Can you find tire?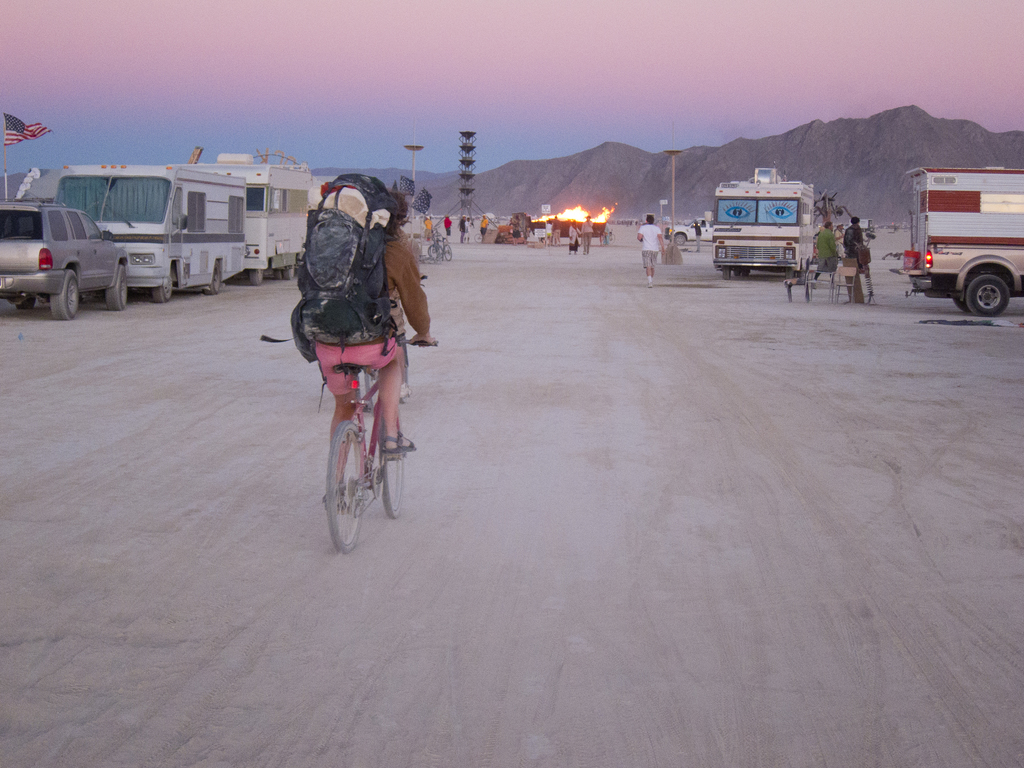
Yes, bounding box: <region>152, 274, 172, 301</region>.
